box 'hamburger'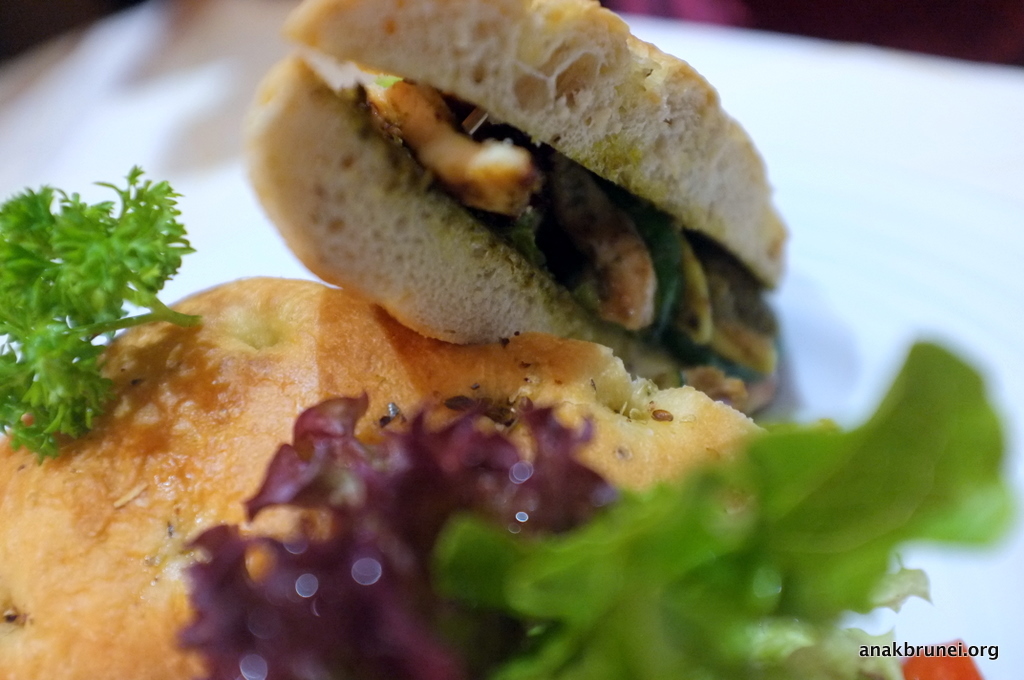
box(239, 0, 791, 415)
